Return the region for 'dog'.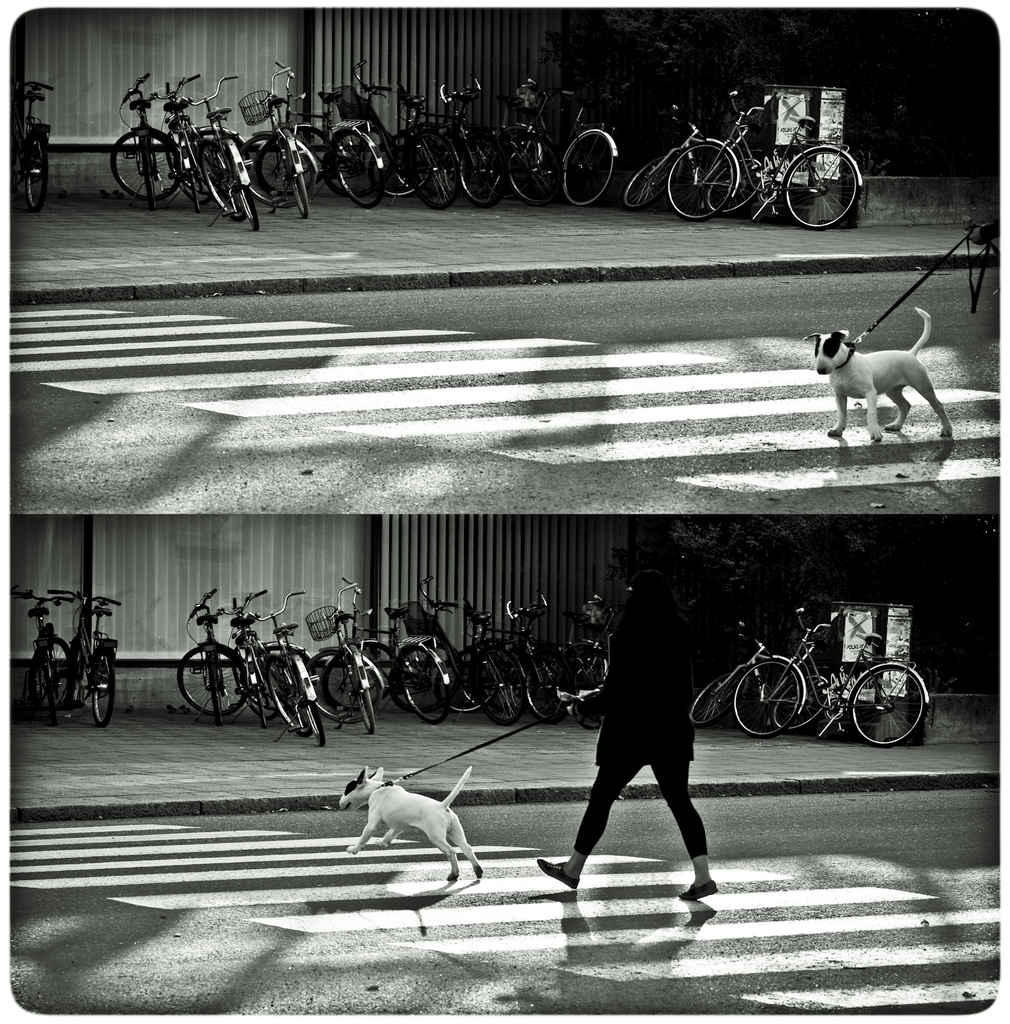
340,767,502,882.
